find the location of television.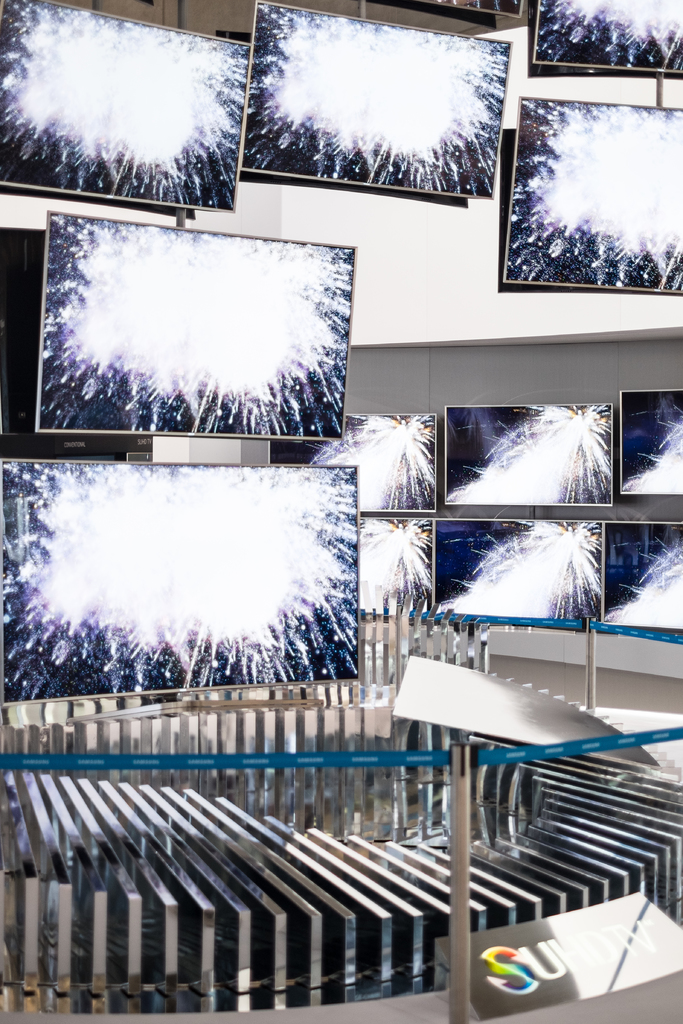
Location: pyautogui.locateOnScreen(435, 517, 607, 614).
